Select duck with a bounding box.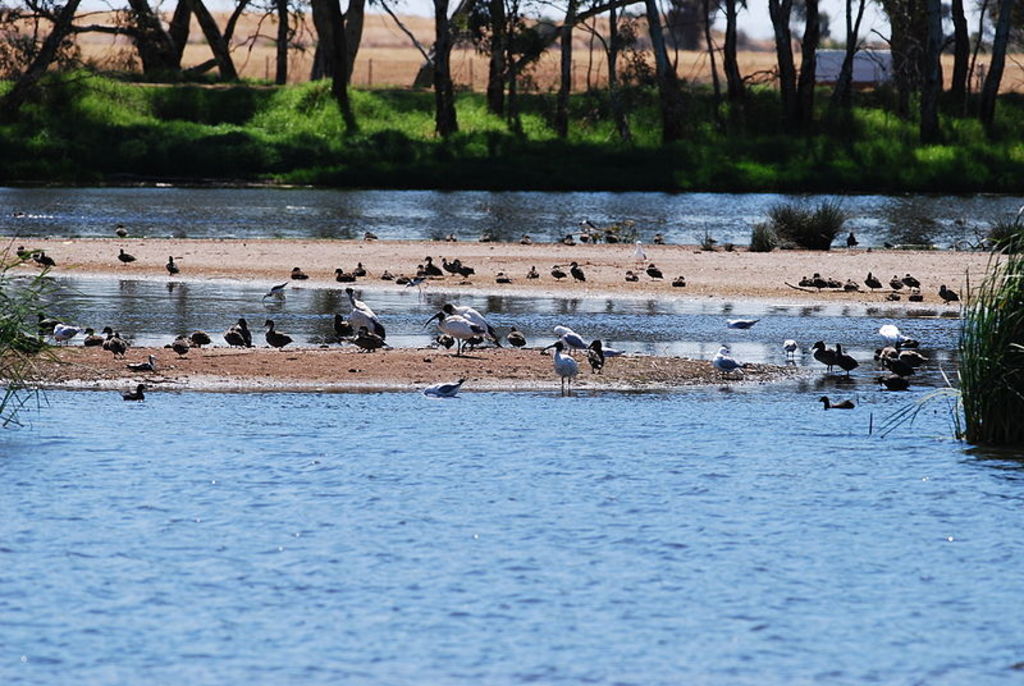
crop(883, 271, 906, 303).
